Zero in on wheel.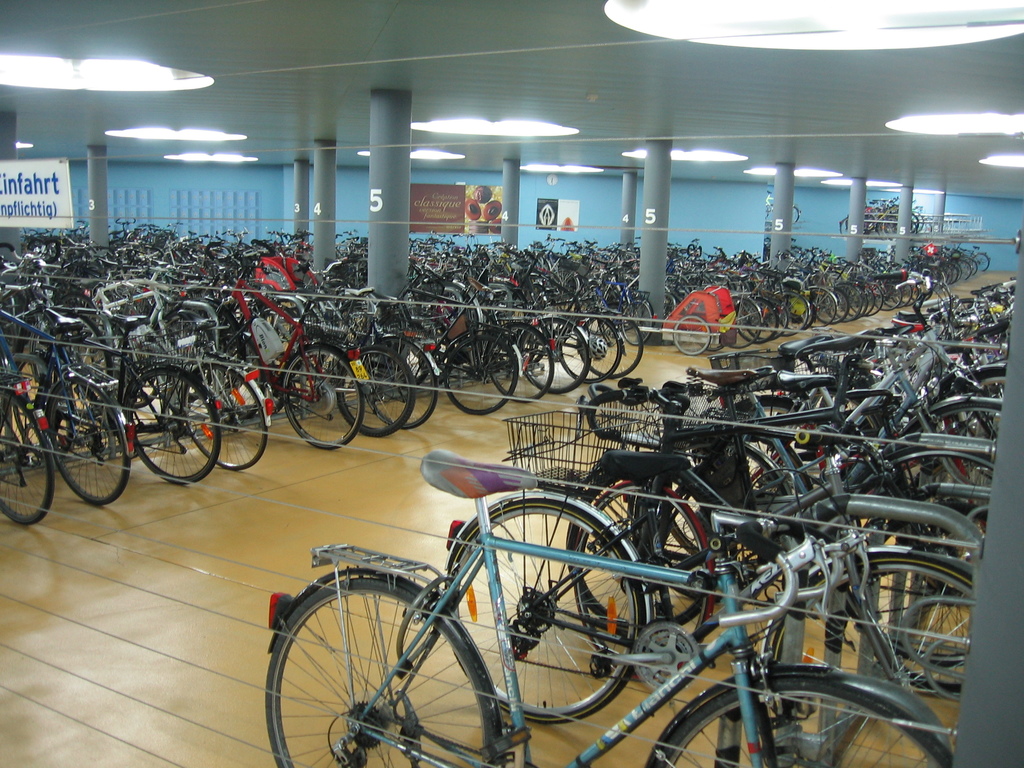
Zeroed in: [649,675,954,767].
